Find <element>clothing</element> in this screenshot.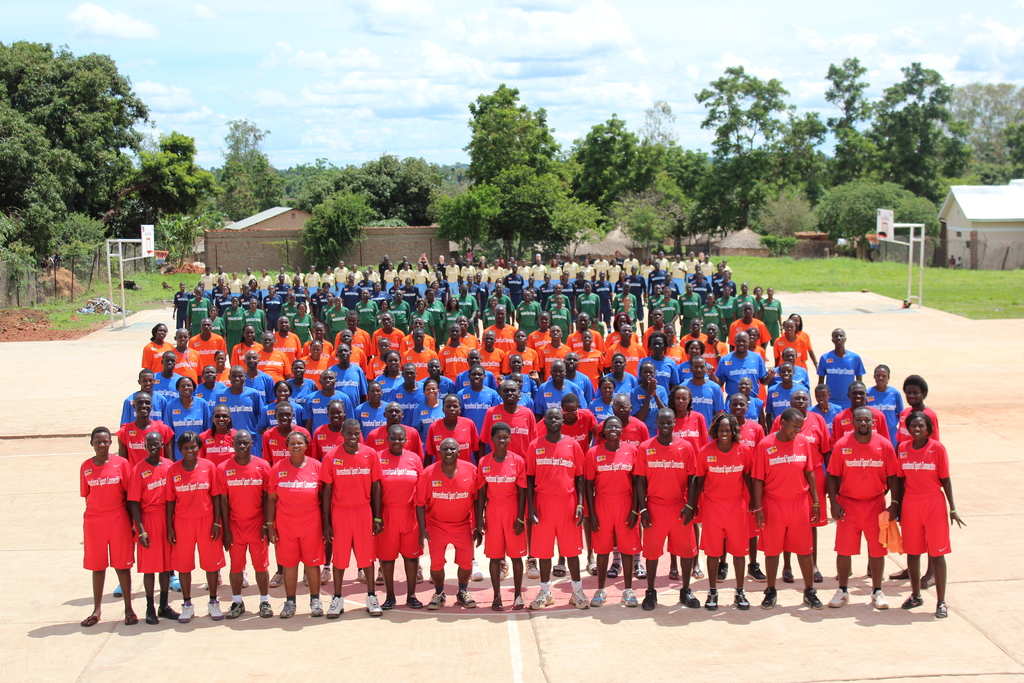
The bounding box for <element>clothing</element> is <box>734,409,774,454</box>.
